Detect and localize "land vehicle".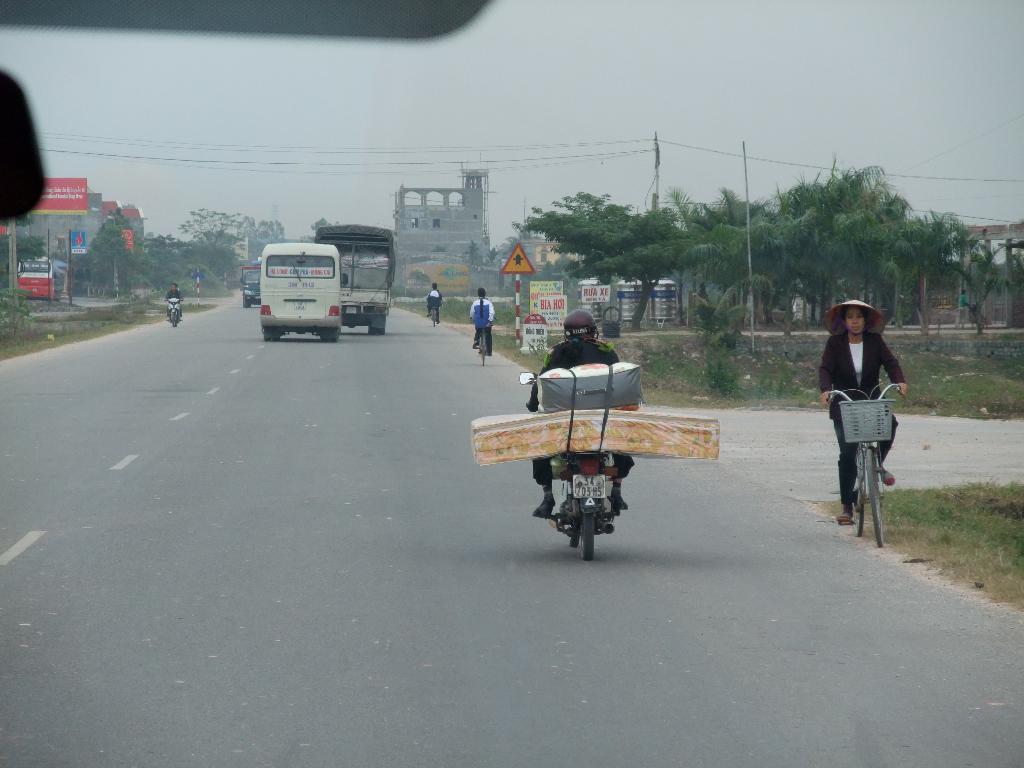
Localized at (x1=429, y1=303, x2=444, y2=326).
